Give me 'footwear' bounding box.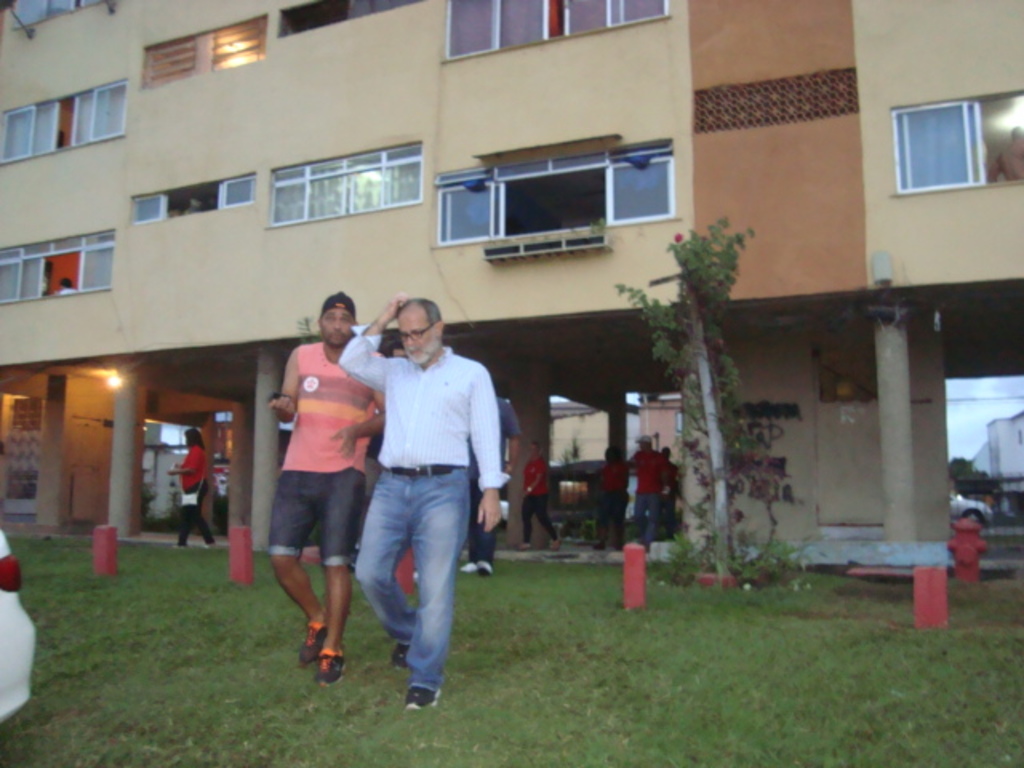
403:690:445:712.
